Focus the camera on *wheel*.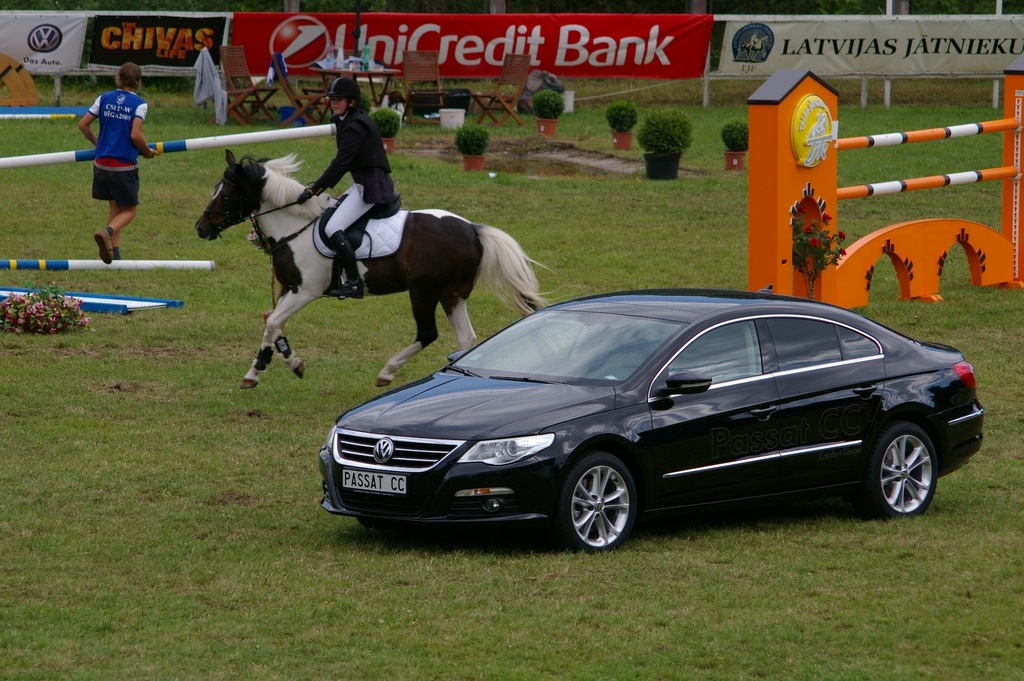
Focus region: {"left": 569, "top": 463, "right": 651, "bottom": 547}.
